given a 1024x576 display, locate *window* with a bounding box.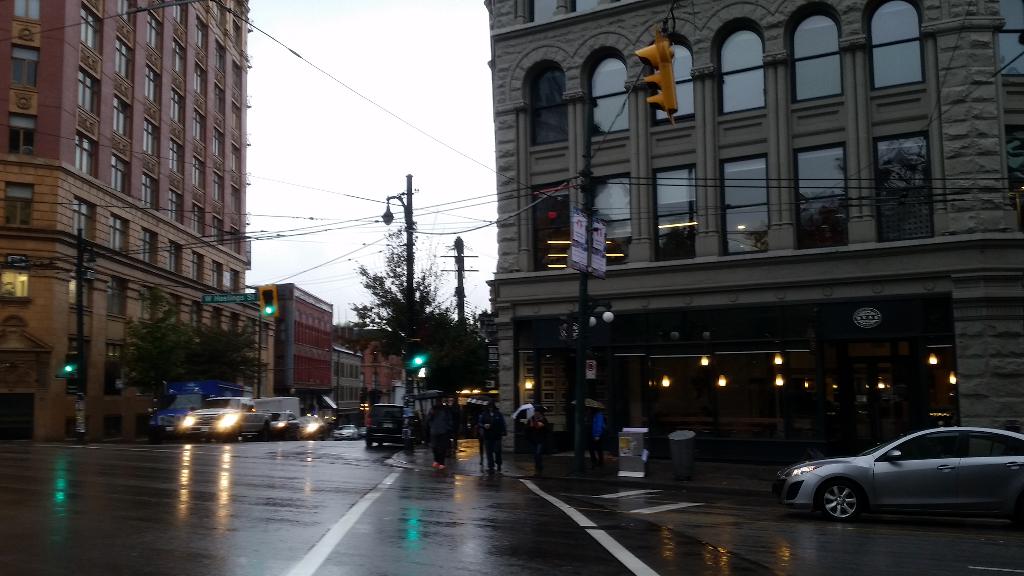
Located: bbox=(195, 59, 209, 99).
